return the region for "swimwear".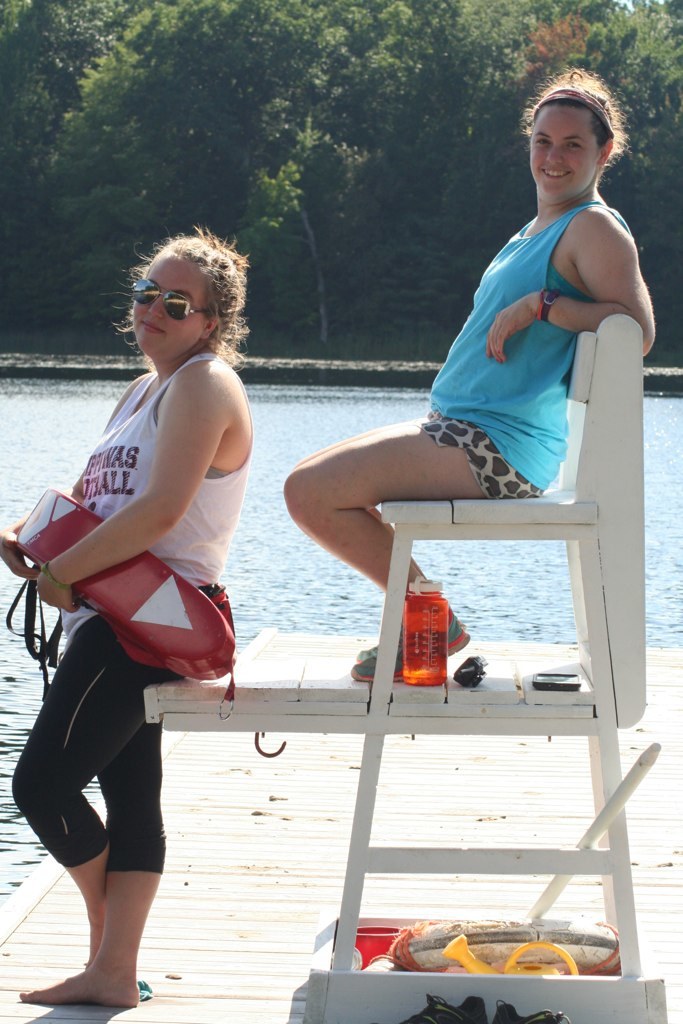
box(428, 196, 652, 507).
